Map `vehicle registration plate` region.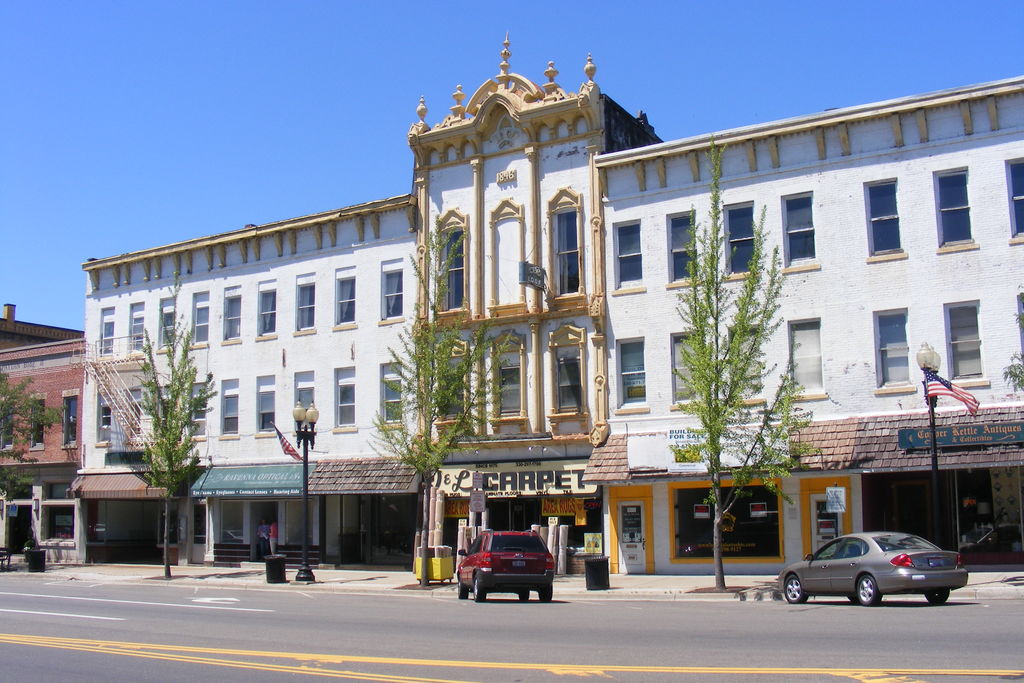
Mapped to pyautogui.locateOnScreen(512, 559, 525, 566).
